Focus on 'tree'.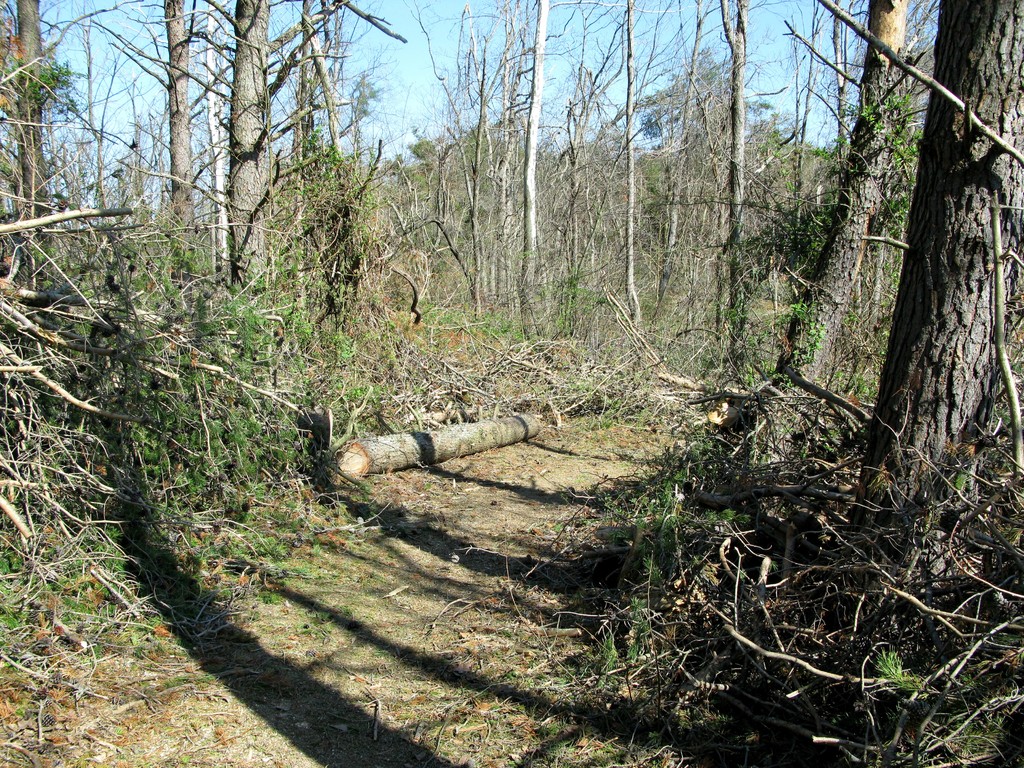
Focused at [x1=860, y1=0, x2=1023, y2=496].
